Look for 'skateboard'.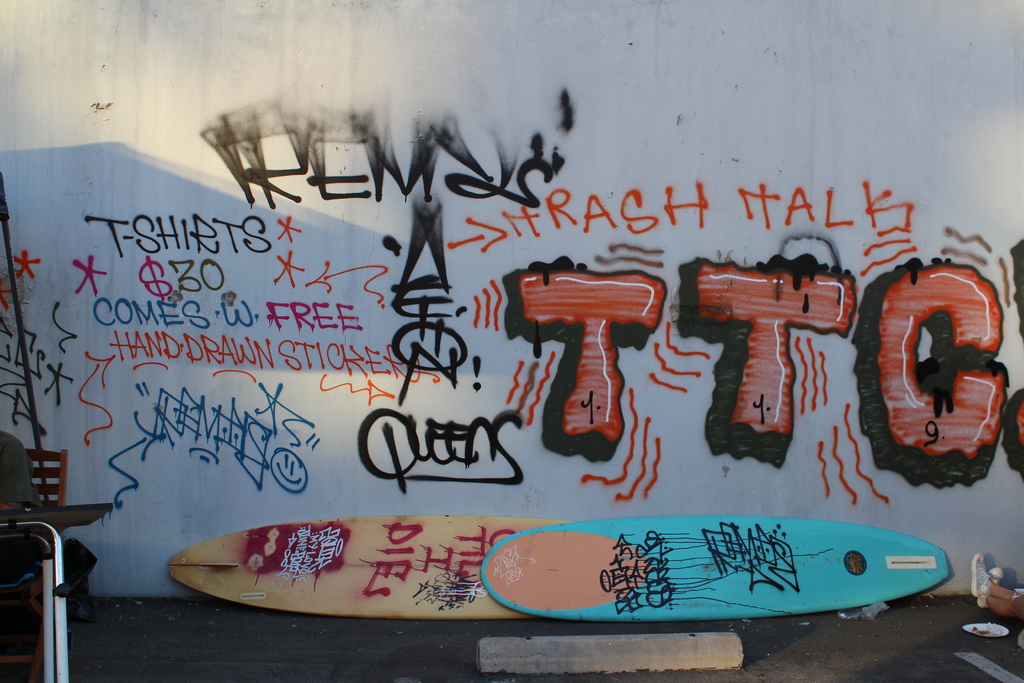
Found: l=476, t=514, r=952, b=623.
